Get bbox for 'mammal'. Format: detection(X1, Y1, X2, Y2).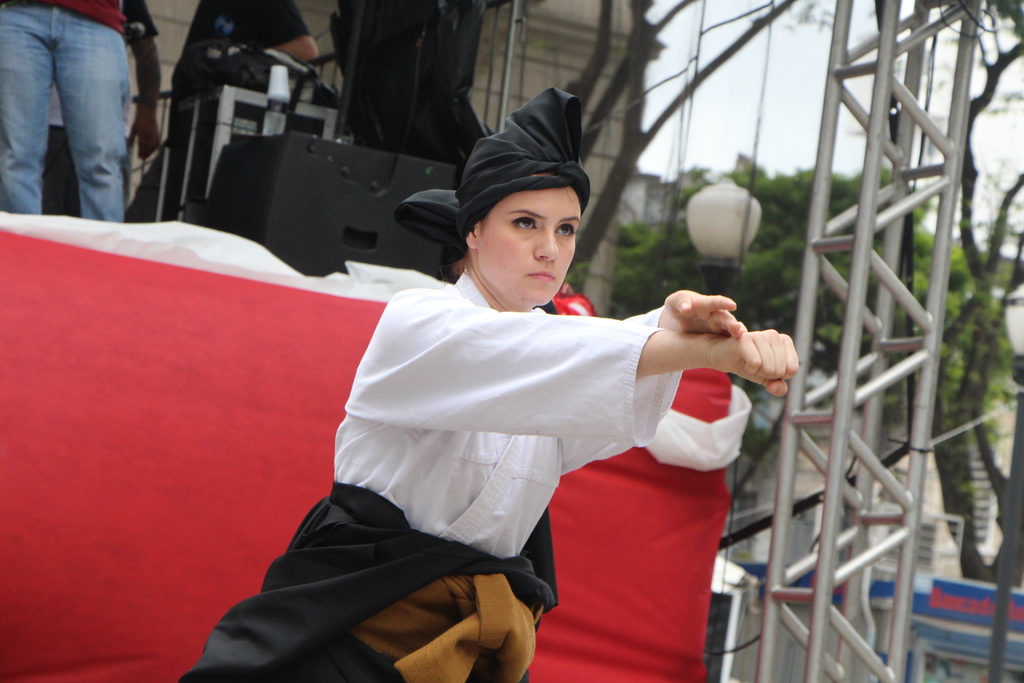
detection(121, 0, 166, 160).
